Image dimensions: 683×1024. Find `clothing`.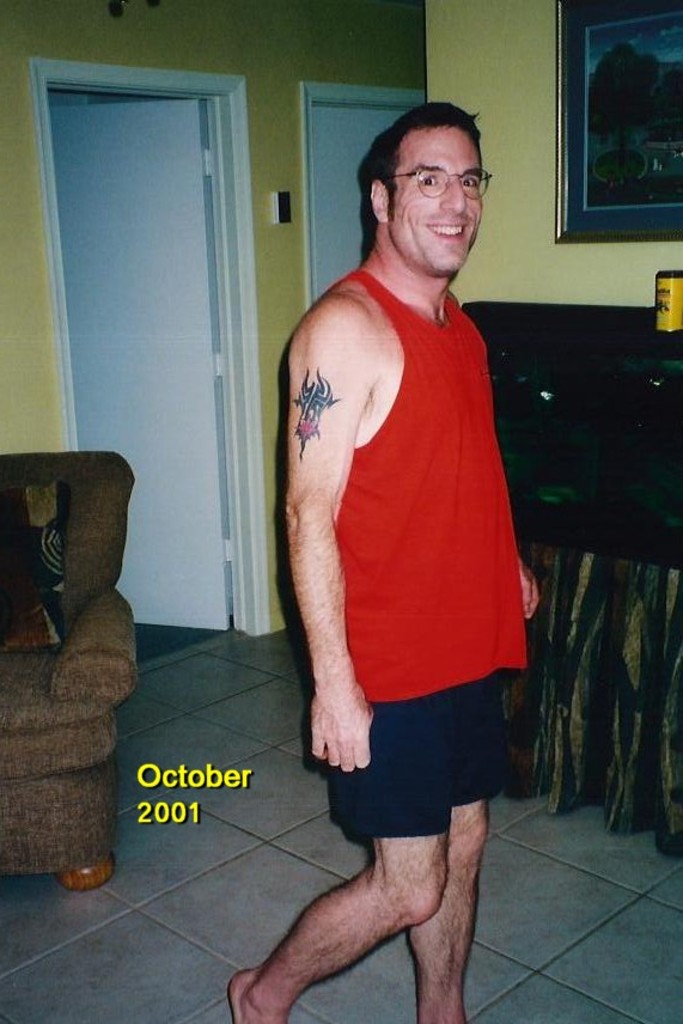
[left=328, top=258, right=528, bottom=845].
